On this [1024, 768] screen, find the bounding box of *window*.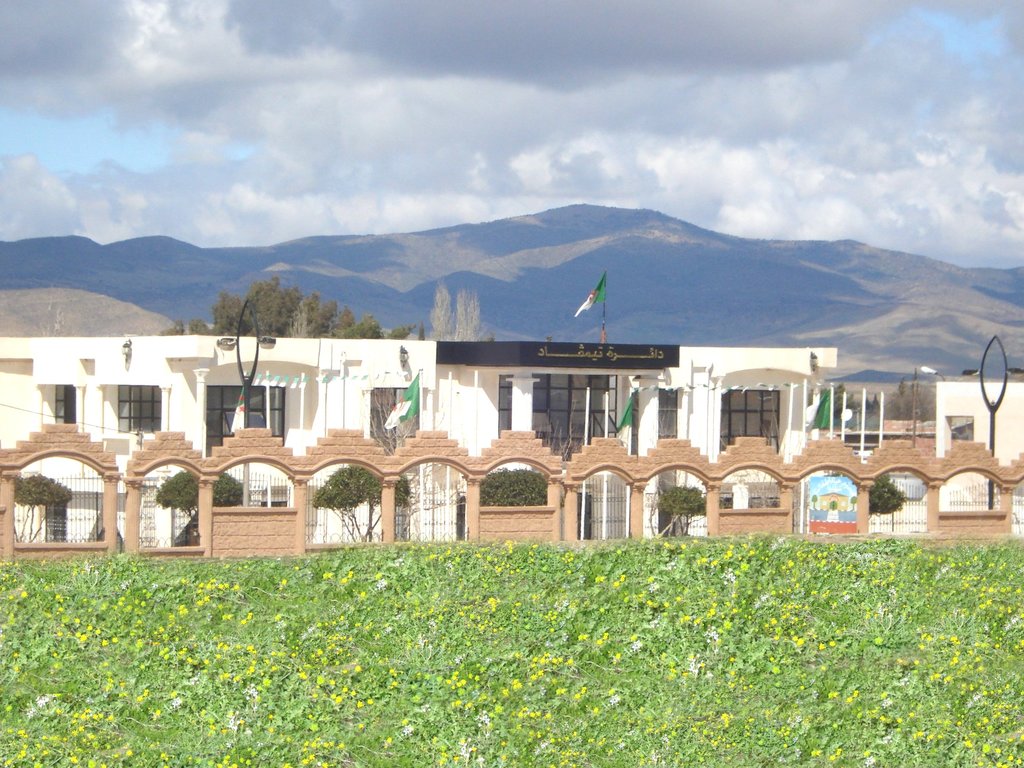
Bounding box: (112,387,164,436).
